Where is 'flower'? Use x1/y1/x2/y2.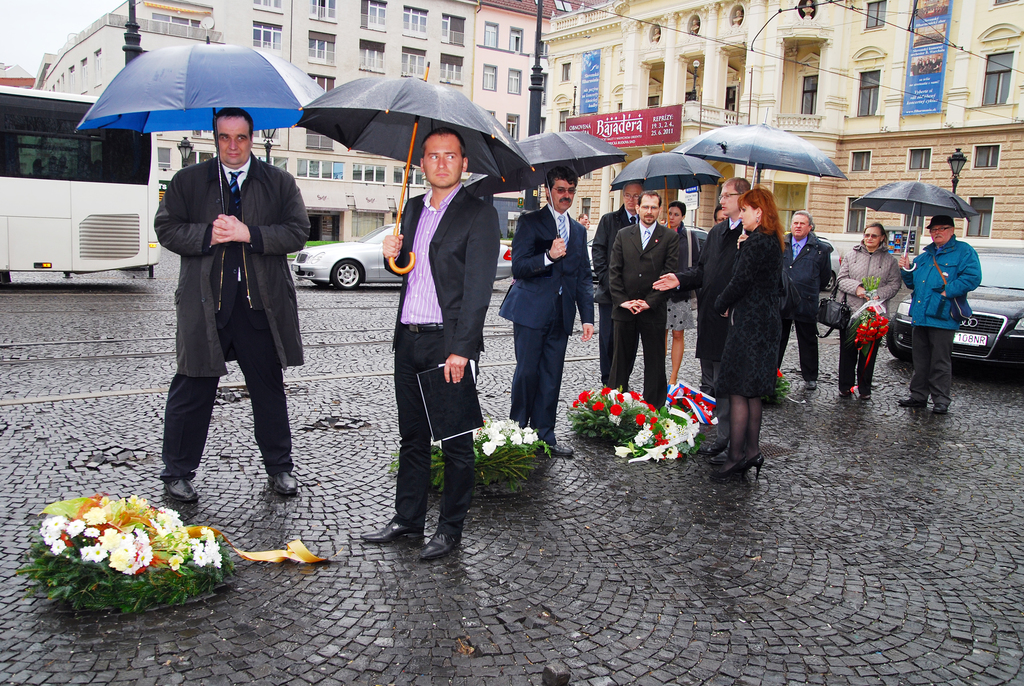
196/549/205/561.
